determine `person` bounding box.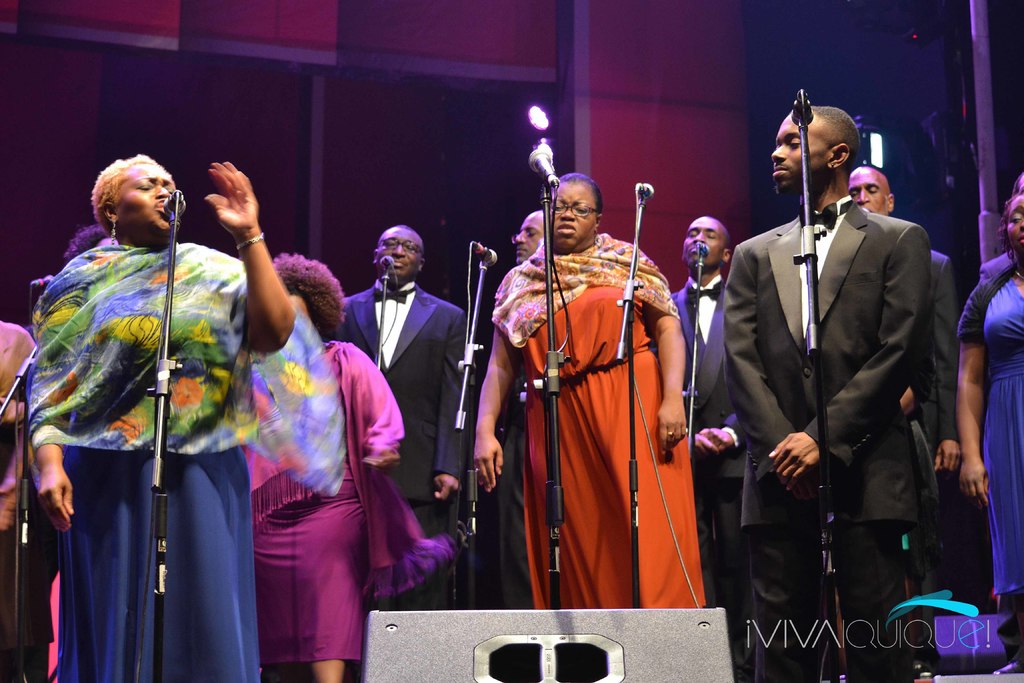
Determined: <region>973, 174, 1023, 284</region>.
